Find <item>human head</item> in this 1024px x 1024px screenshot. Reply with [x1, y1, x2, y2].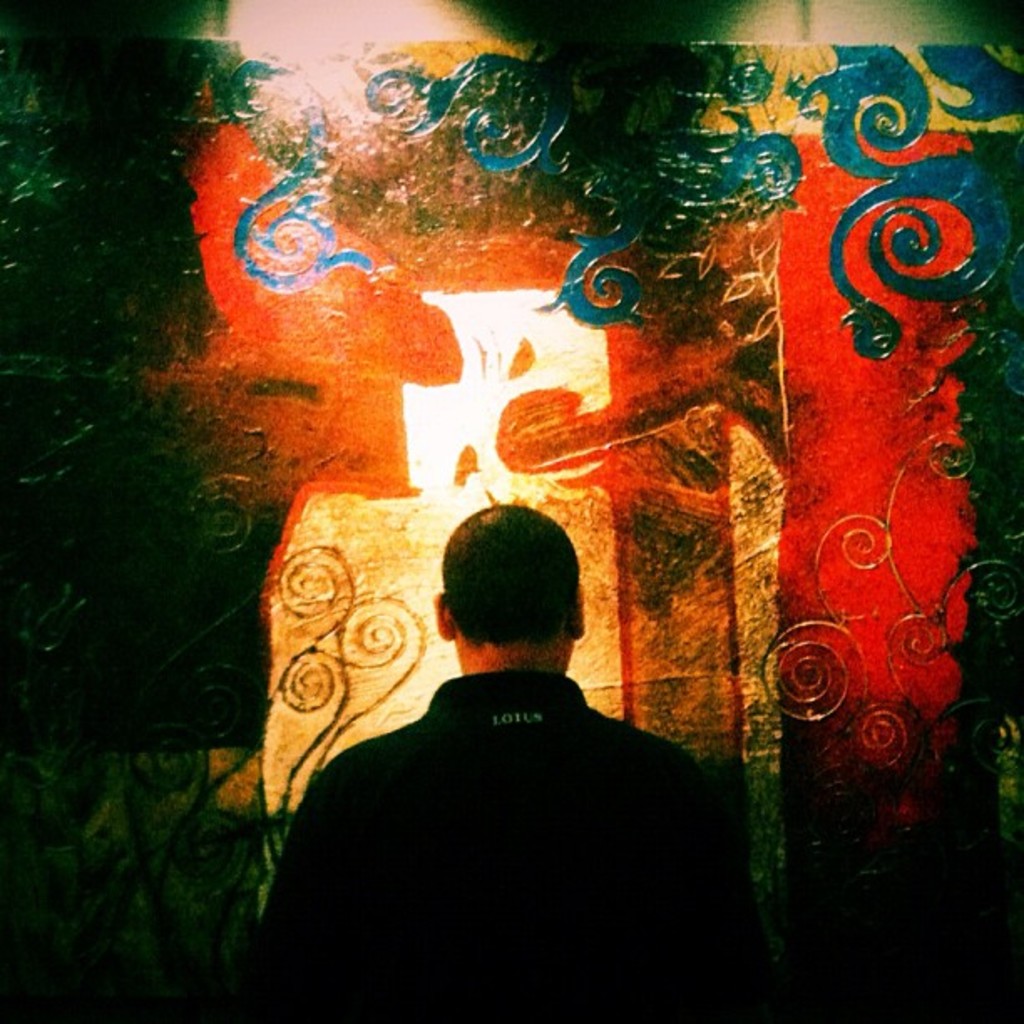
[418, 510, 599, 696].
